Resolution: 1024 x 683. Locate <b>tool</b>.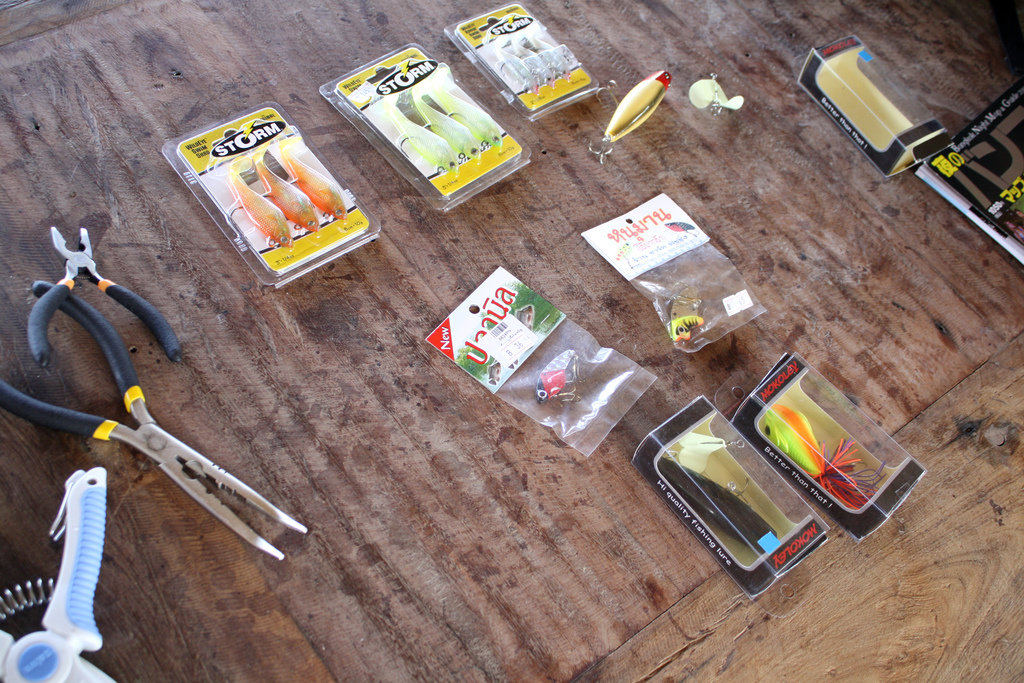
select_region(16, 283, 289, 578).
